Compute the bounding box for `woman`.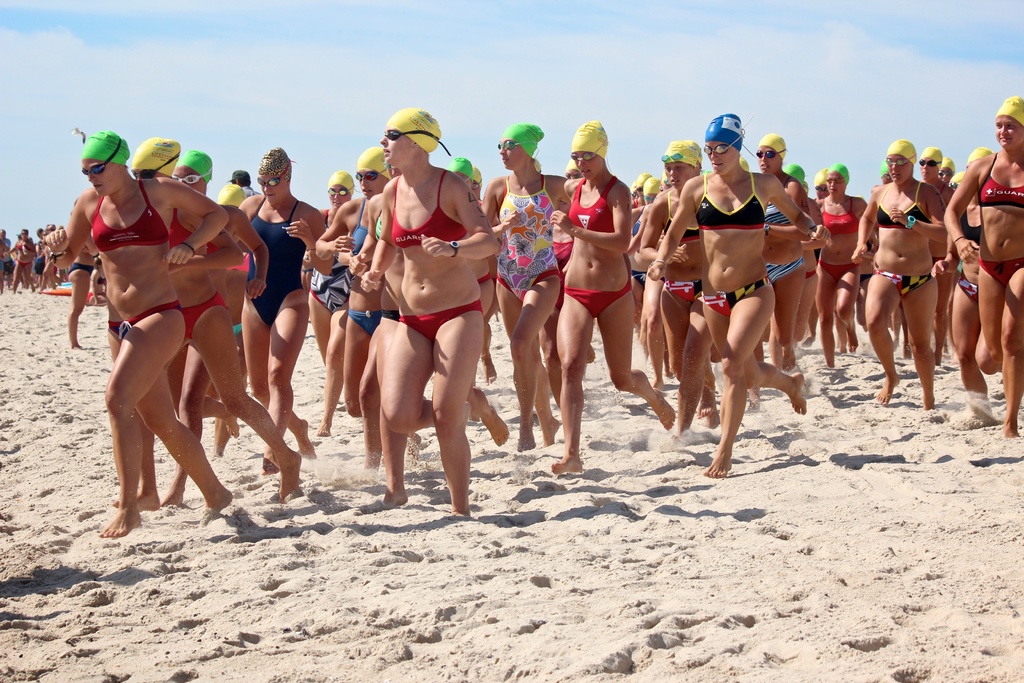
479:134:575:453.
